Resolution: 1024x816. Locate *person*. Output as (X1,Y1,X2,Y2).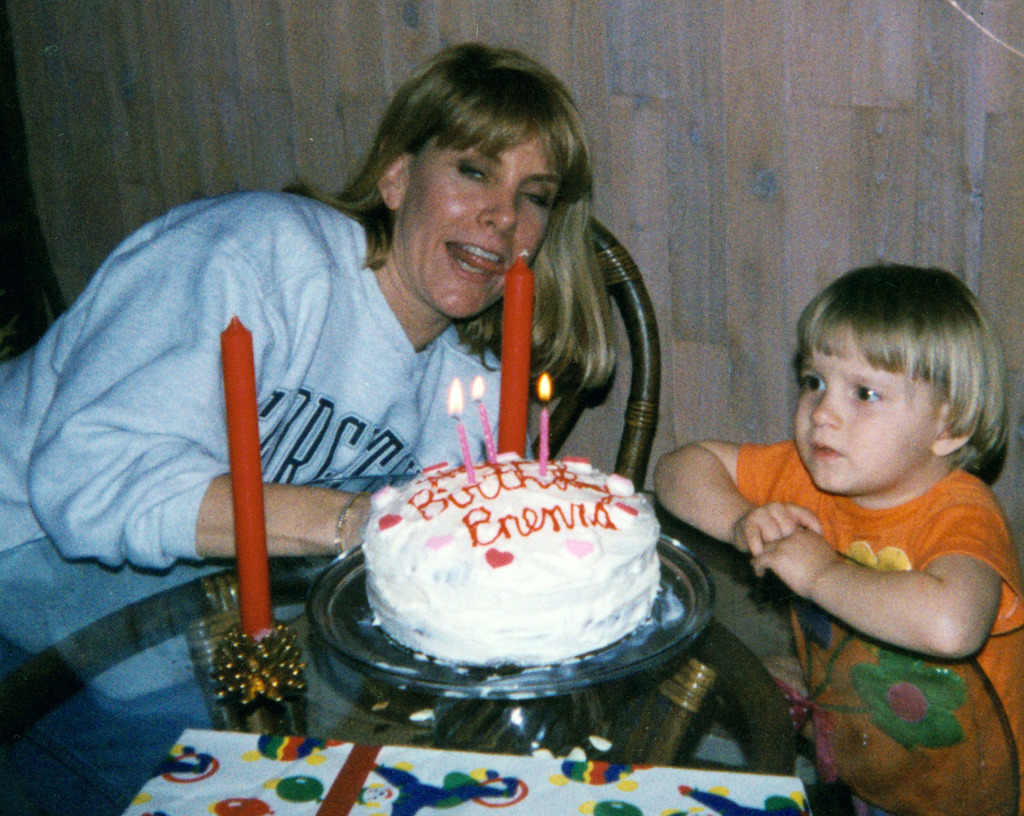
(0,40,625,707).
